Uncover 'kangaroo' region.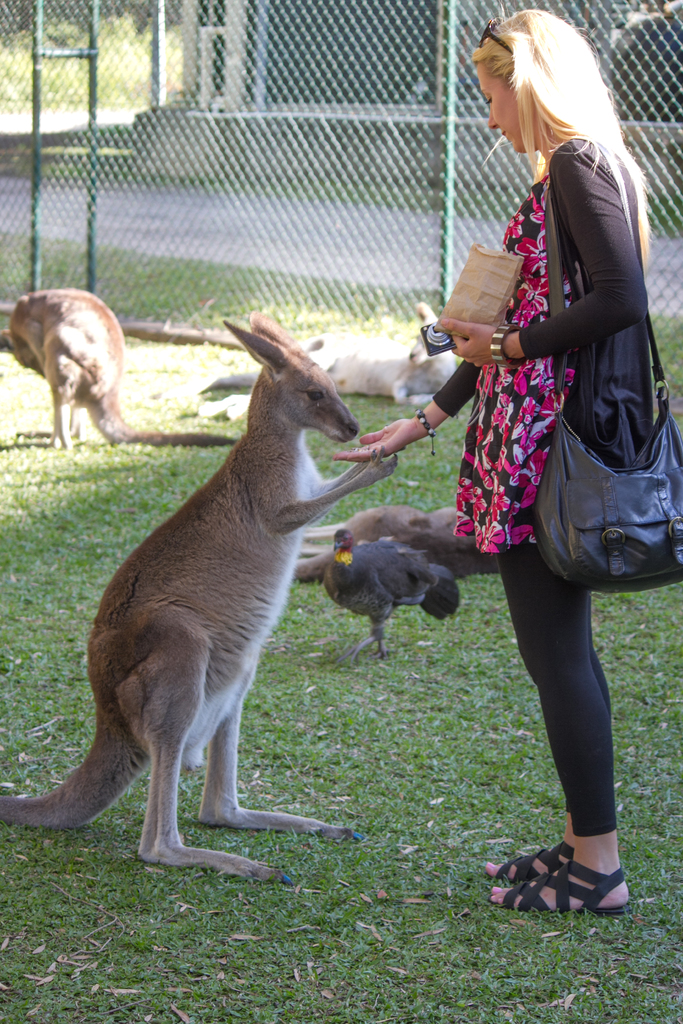
Uncovered: (286,500,509,577).
